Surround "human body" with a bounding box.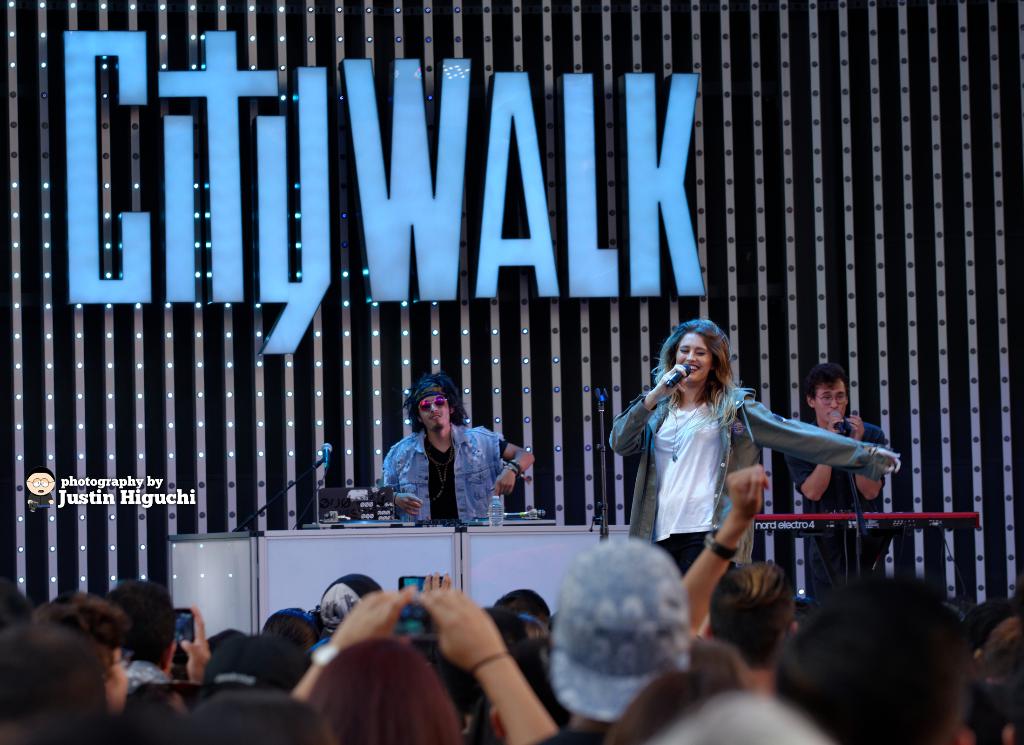
[left=385, top=384, right=534, bottom=529].
